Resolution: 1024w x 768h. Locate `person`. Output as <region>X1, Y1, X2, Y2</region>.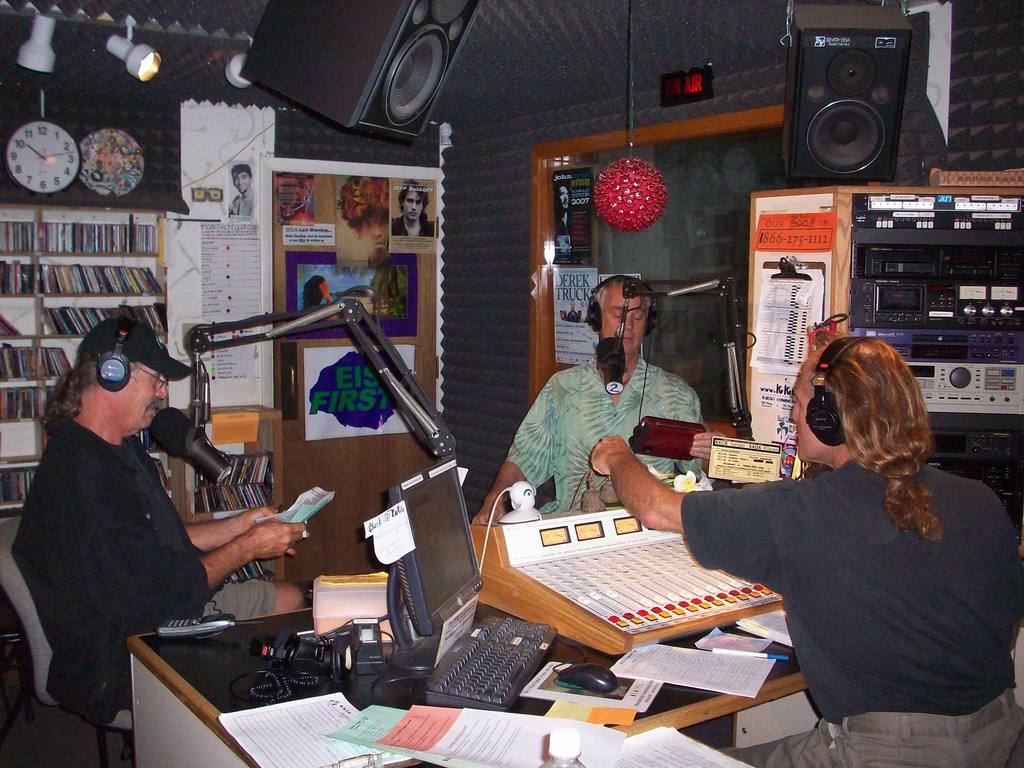
<region>473, 268, 735, 516</region>.
